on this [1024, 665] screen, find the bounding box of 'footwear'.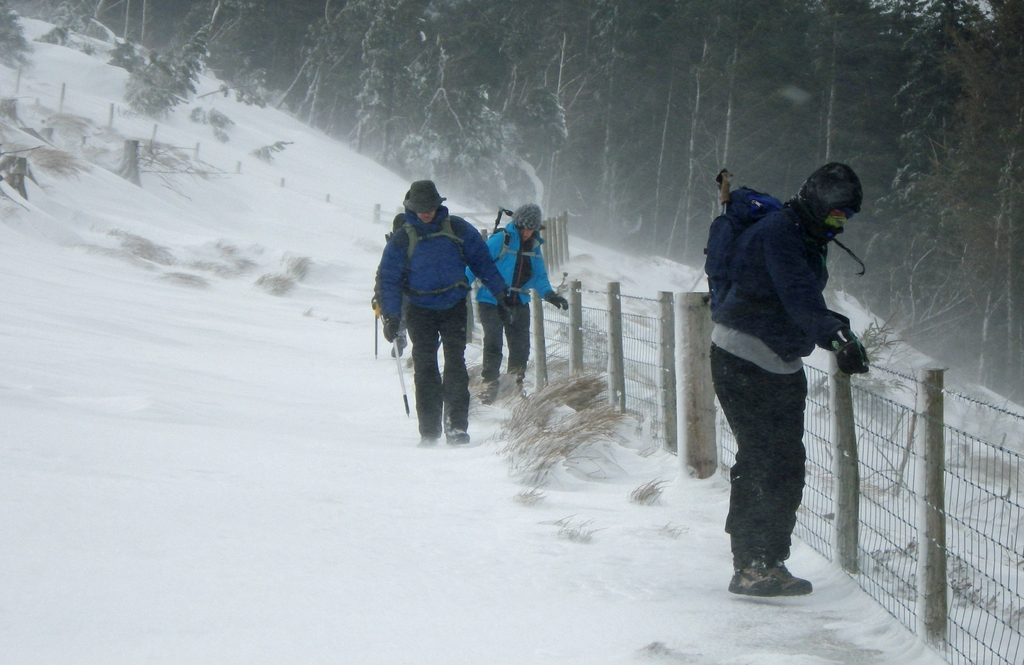
Bounding box: box(477, 382, 503, 406).
